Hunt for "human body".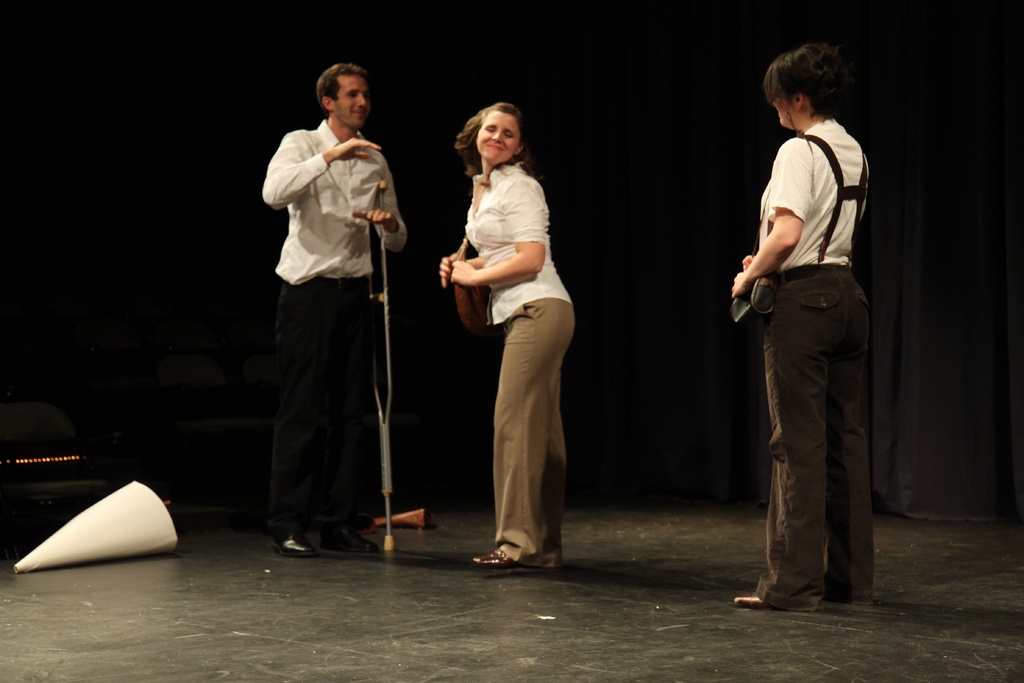
Hunted down at <bbox>446, 85, 580, 549</bbox>.
